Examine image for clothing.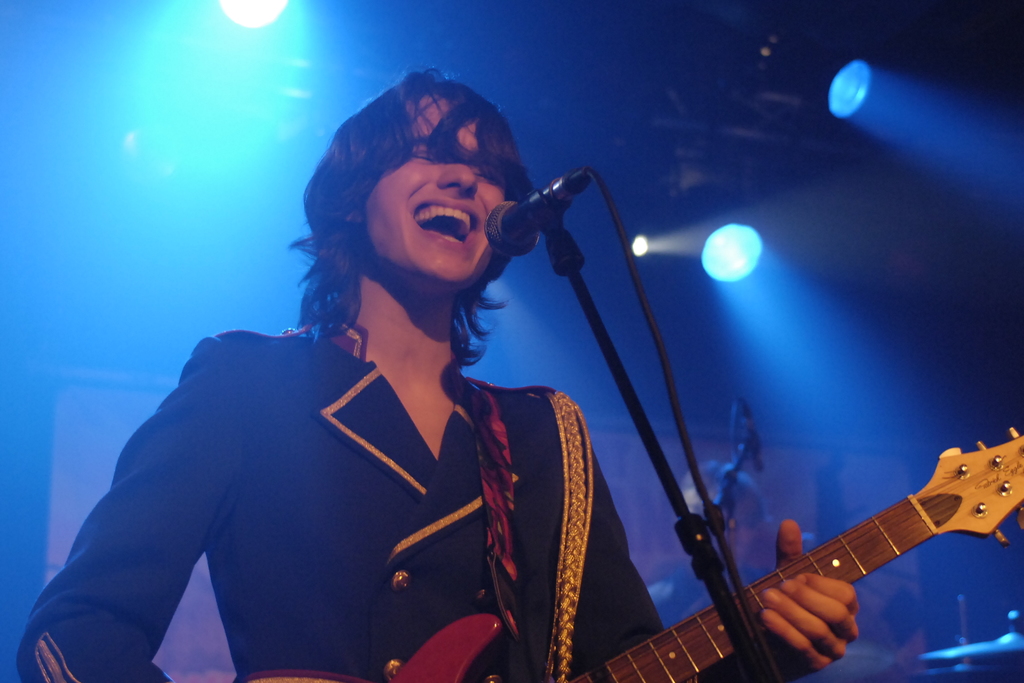
Examination result: (62,288,624,674).
